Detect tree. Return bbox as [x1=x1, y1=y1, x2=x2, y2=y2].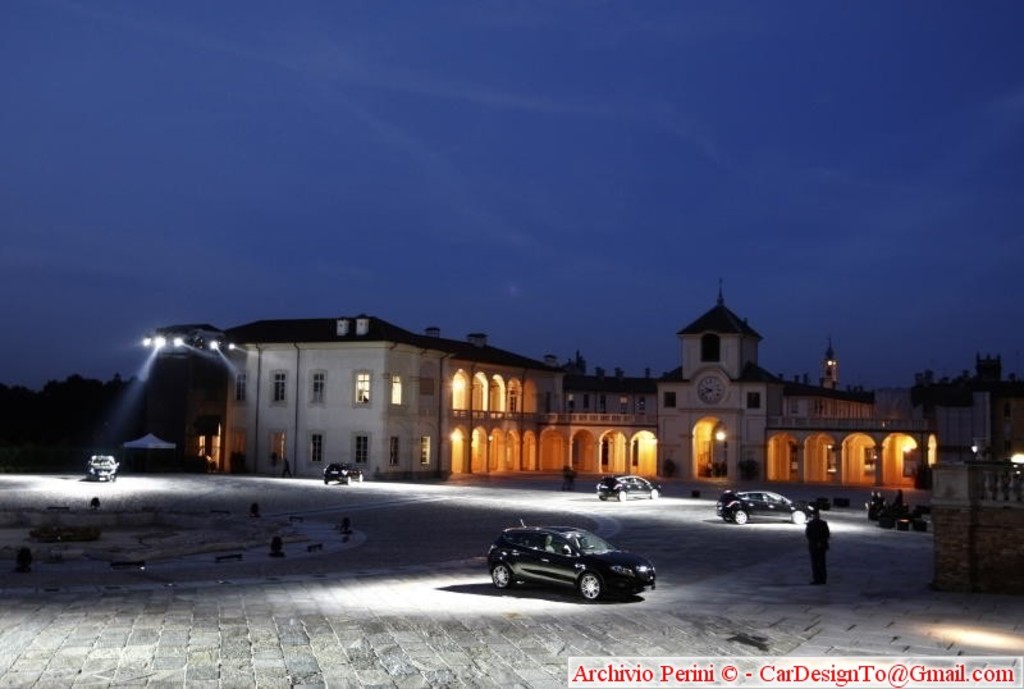
[x1=571, y1=350, x2=588, y2=380].
